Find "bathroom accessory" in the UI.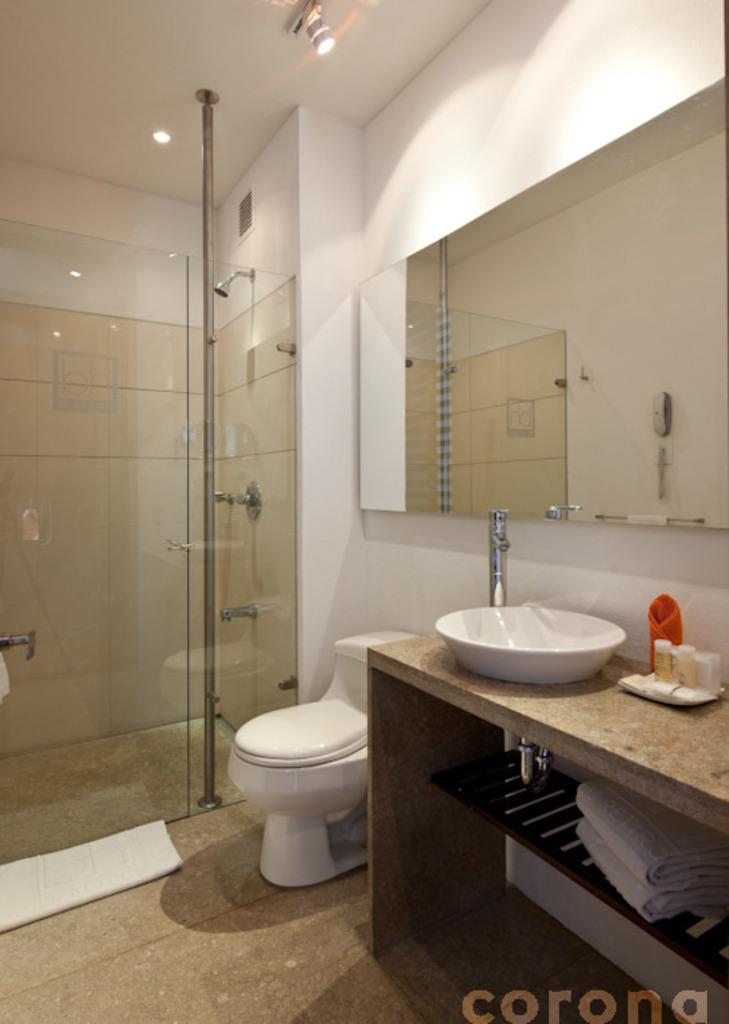
UI element at <box>212,266,253,298</box>.
